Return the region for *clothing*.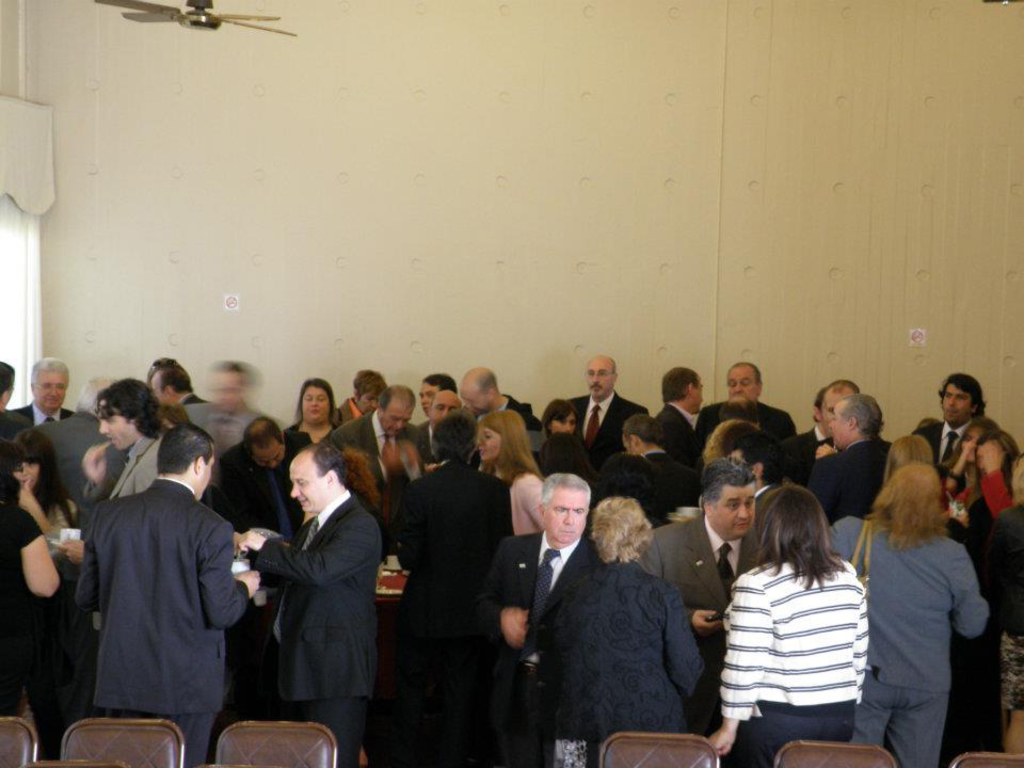
(396, 464, 518, 757).
